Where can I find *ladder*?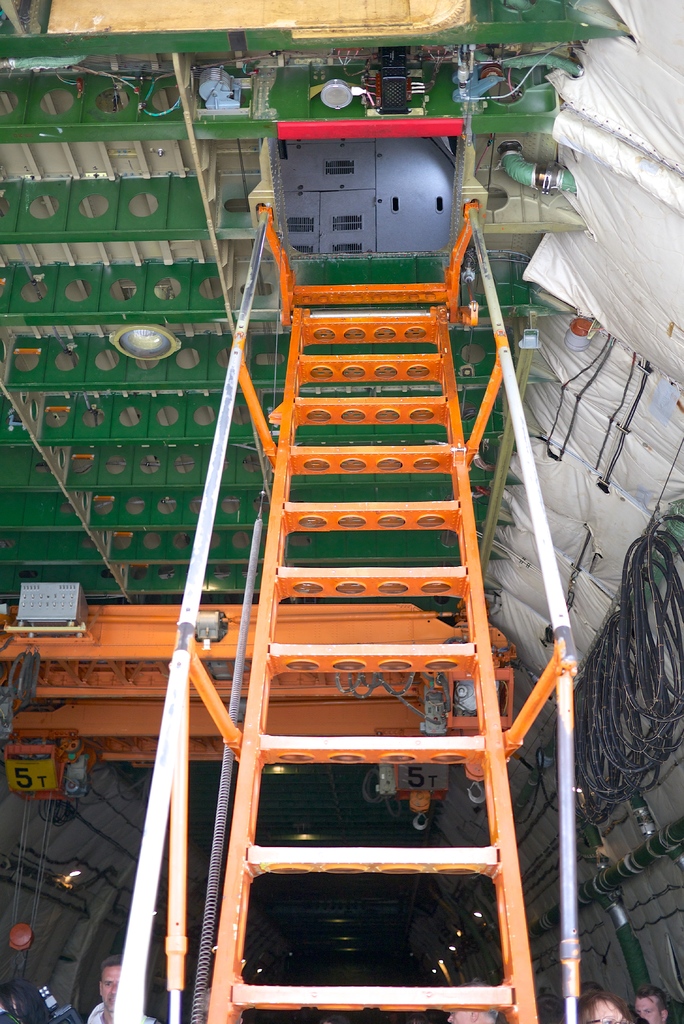
You can find it at 167, 189, 576, 1023.
